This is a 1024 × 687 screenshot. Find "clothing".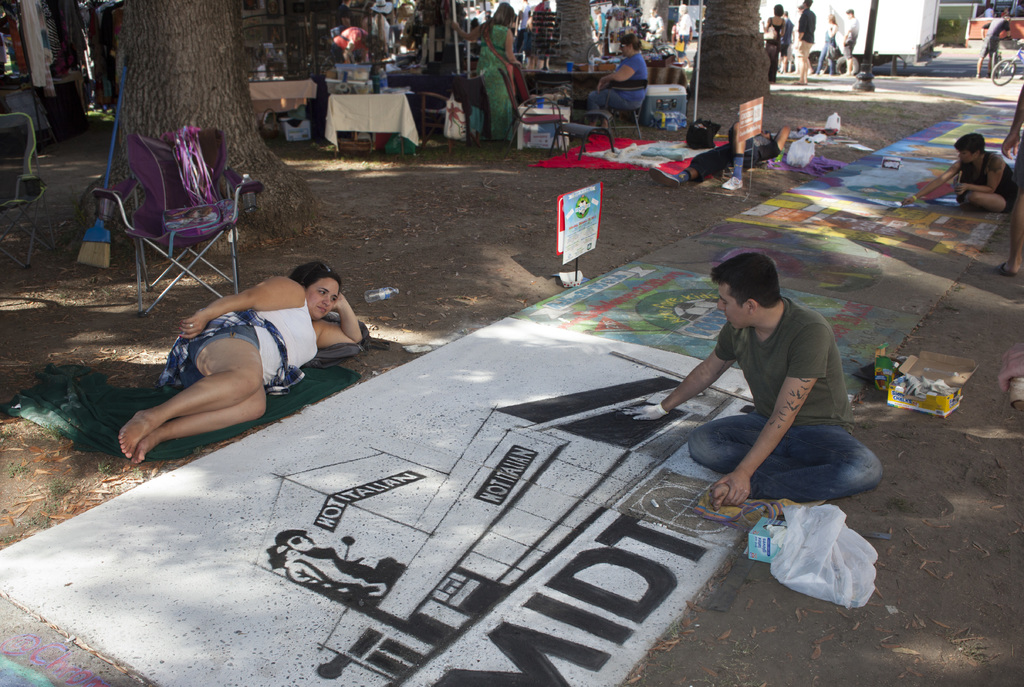
Bounding box: (x1=650, y1=17, x2=663, y2=43).
